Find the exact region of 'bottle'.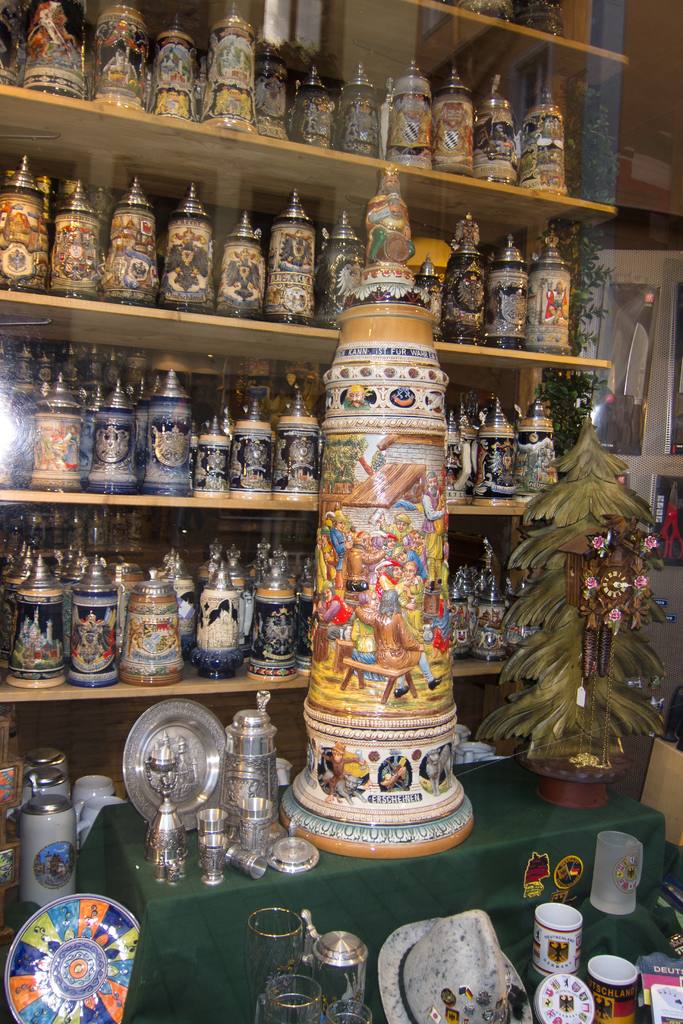
Exact region: x1=99, y1=179, x2=155, y2=305.
